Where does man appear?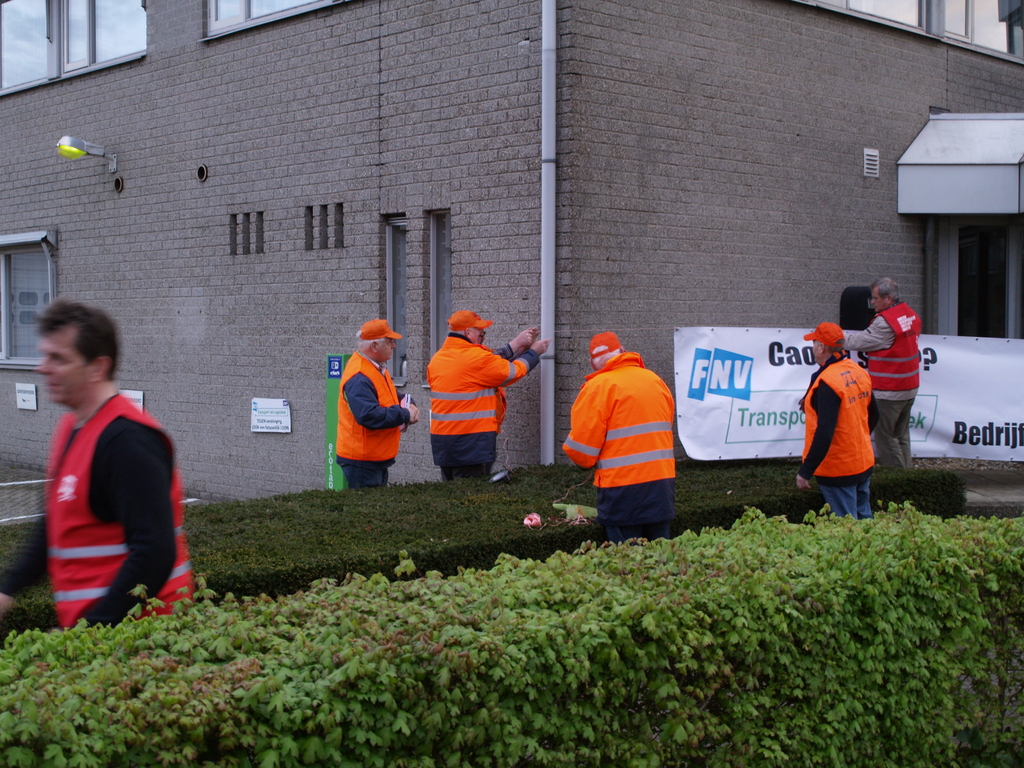
Appears at 28, 294, 197, 655.
